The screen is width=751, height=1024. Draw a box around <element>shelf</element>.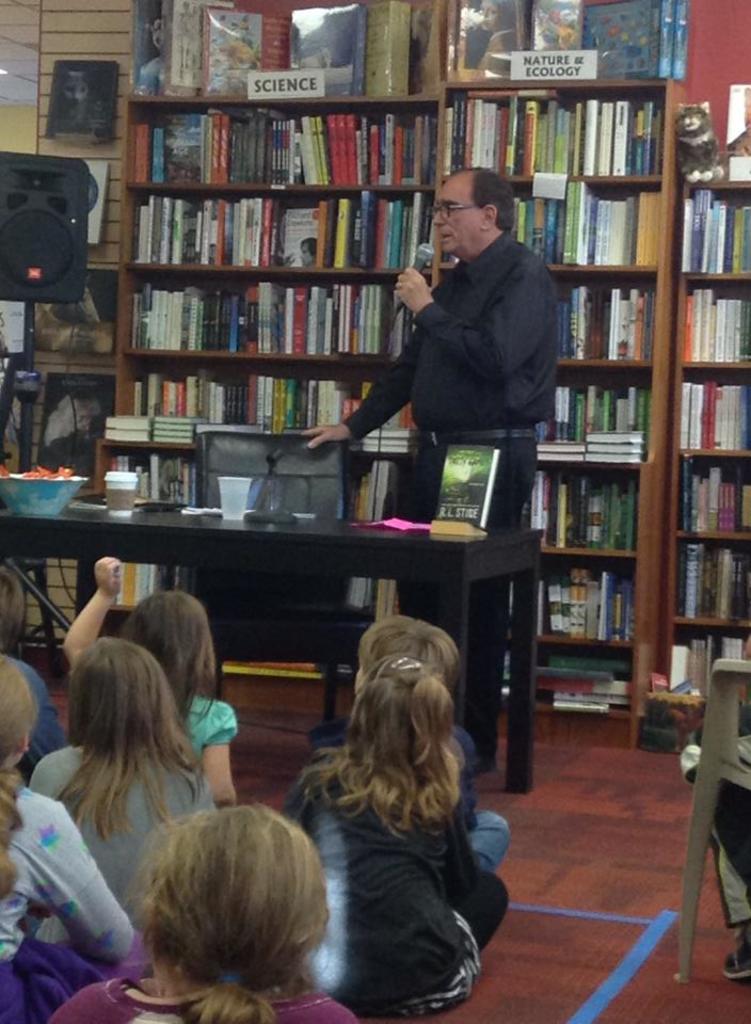
{"x1": 435, "y1": 81, "x2": 675, "y2": 178}.
